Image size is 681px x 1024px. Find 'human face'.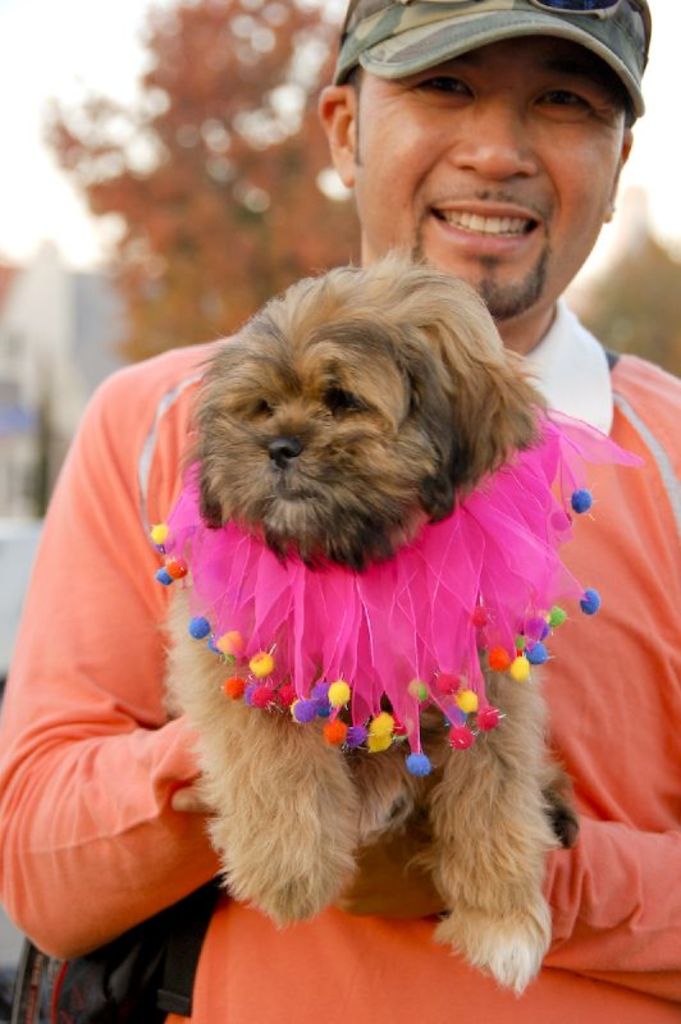
box(356, 36, 625, 316).
